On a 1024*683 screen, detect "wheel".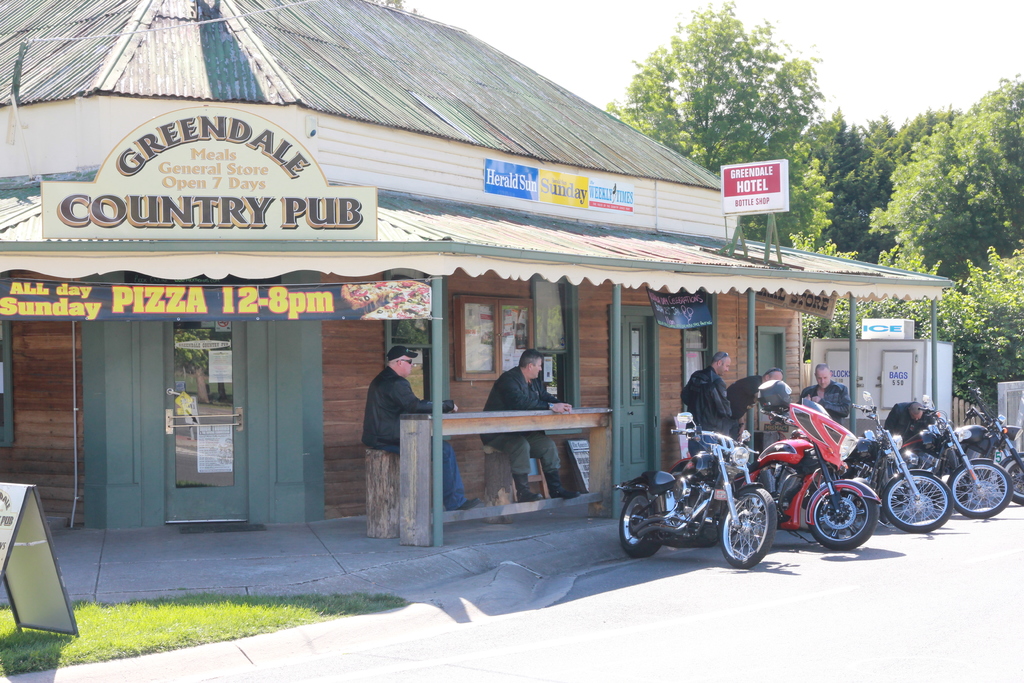
998/450/1023/504.
